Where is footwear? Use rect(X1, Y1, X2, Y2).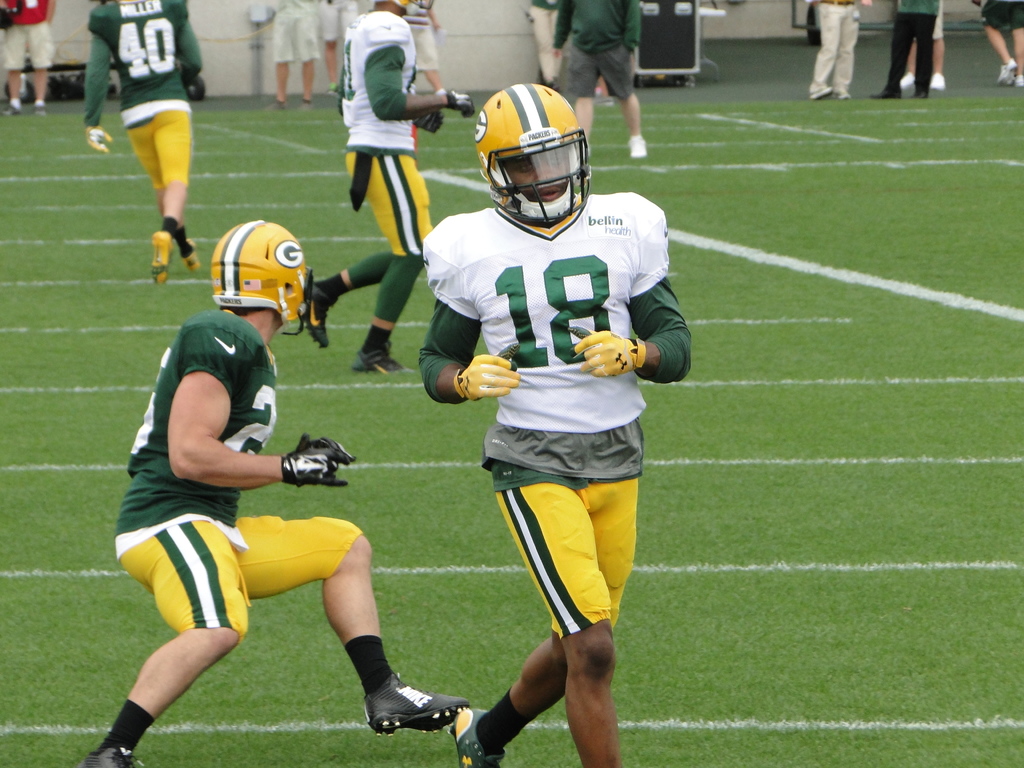
rect(835, 84, 851, 99).
